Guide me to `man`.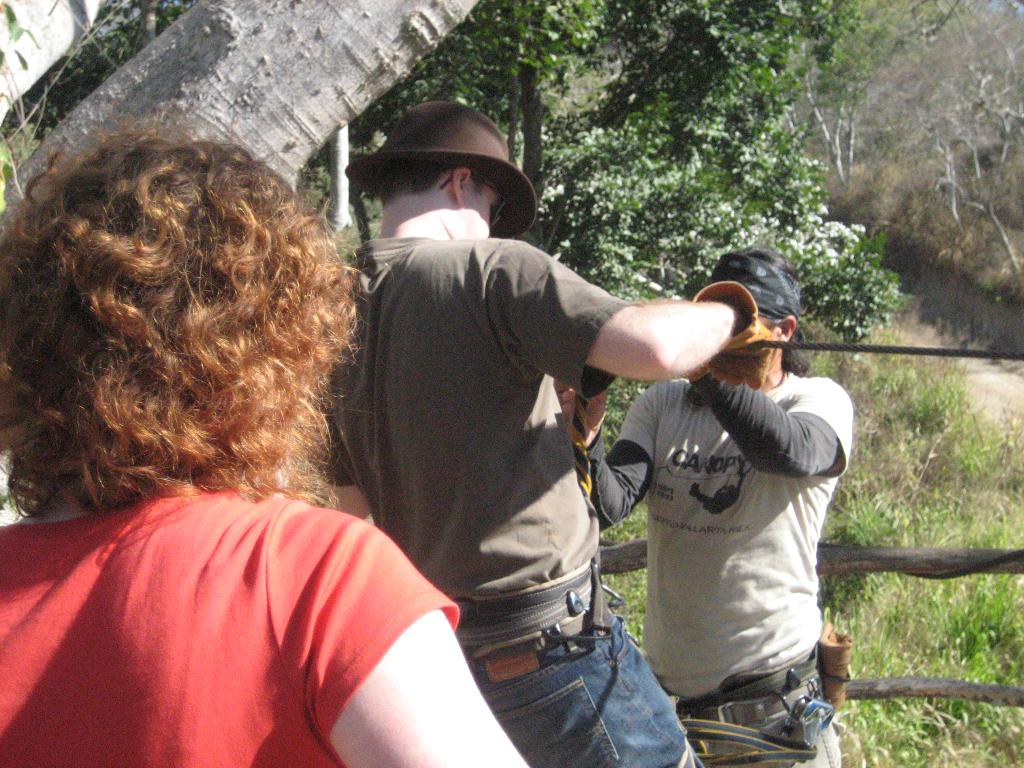
Guidance: [577,241,863,742].
